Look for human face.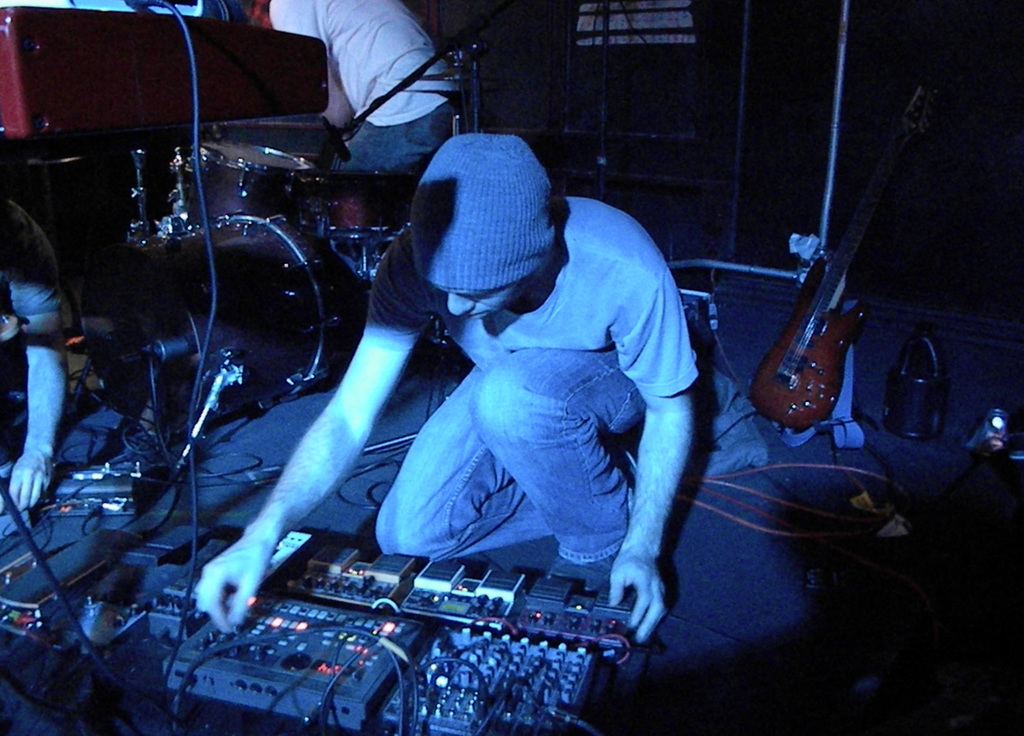
Found: l=447, t=282, r=528, b=320.
